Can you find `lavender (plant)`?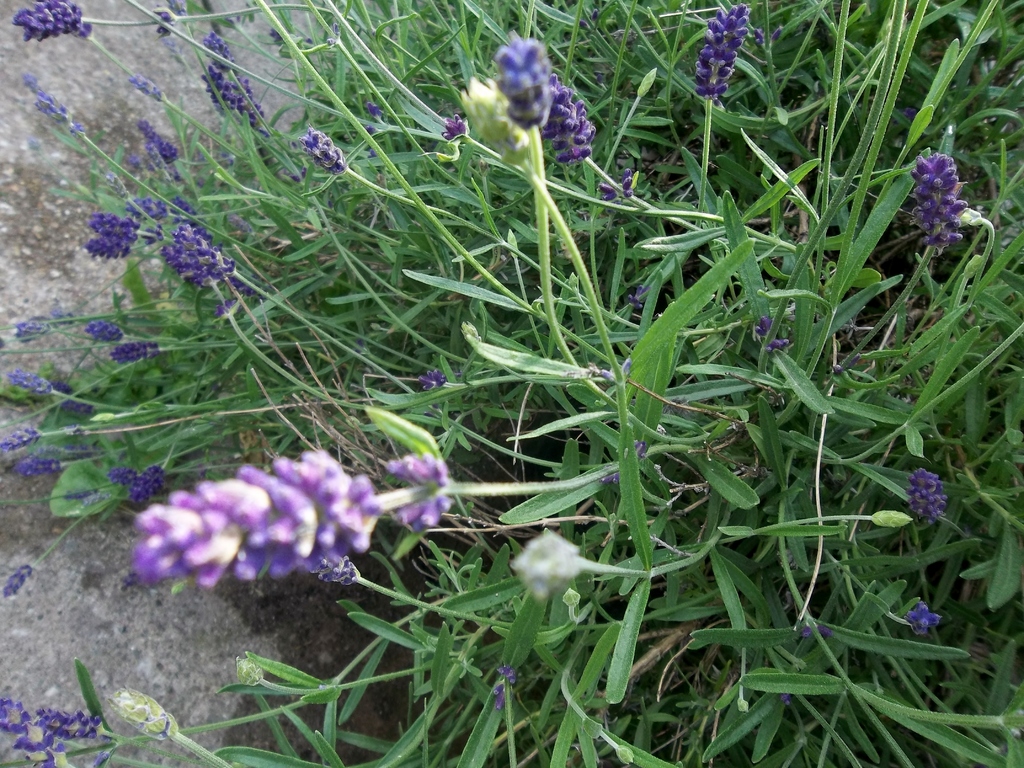
Yes, bounding box: 0,691,113,743.
